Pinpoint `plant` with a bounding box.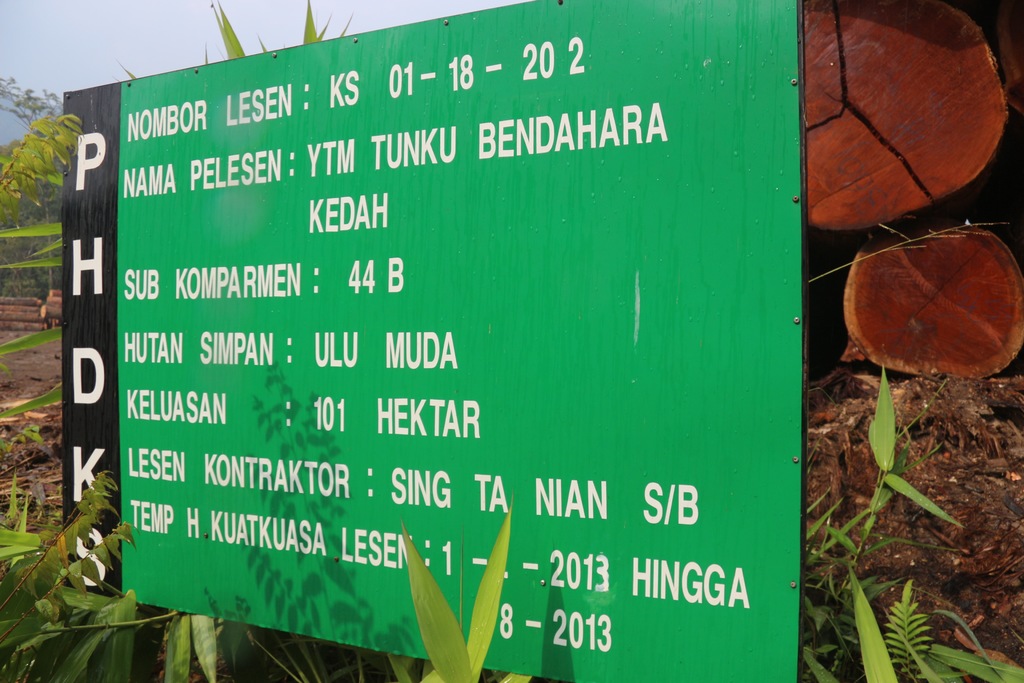
0, 80, 88, 258.
